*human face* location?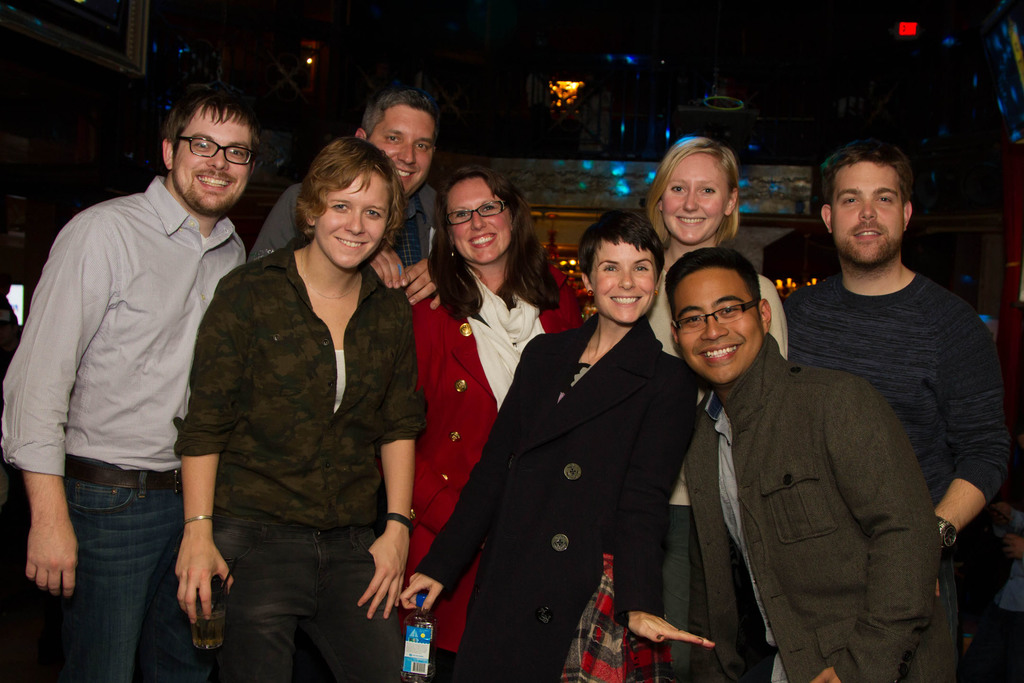
[left=593, top=240, right=660, bottom=325]
